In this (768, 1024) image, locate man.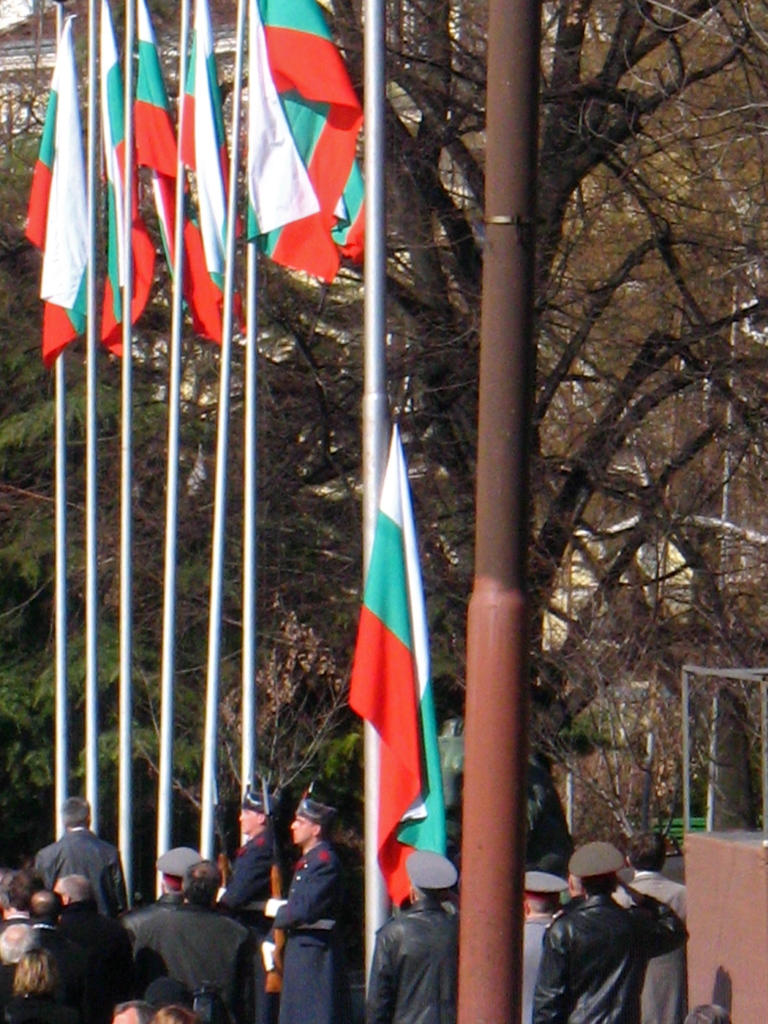
Bounding box: 530 837 690 1023.
